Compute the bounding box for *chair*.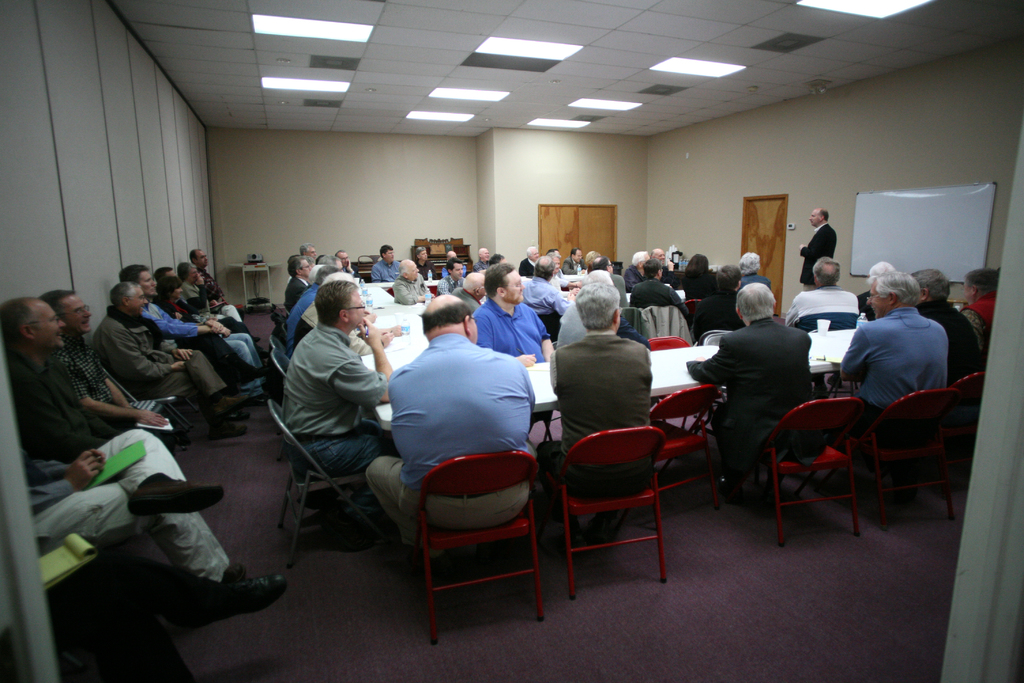
[left=410, top=452, right=547, bottom=646].
